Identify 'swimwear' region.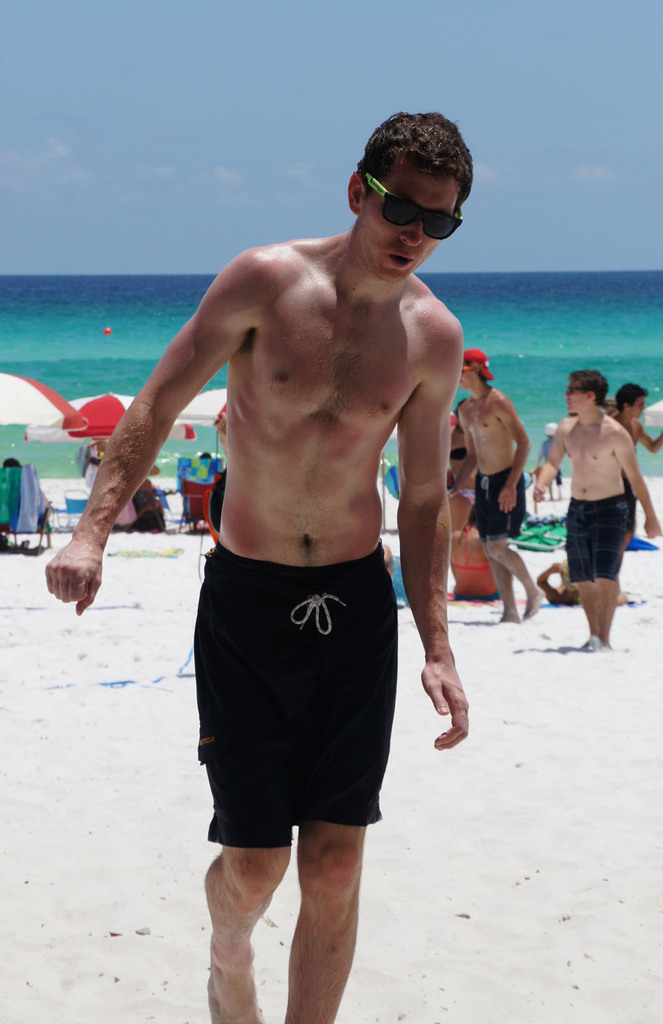
Region: detection(448, 448, 471, 461).
